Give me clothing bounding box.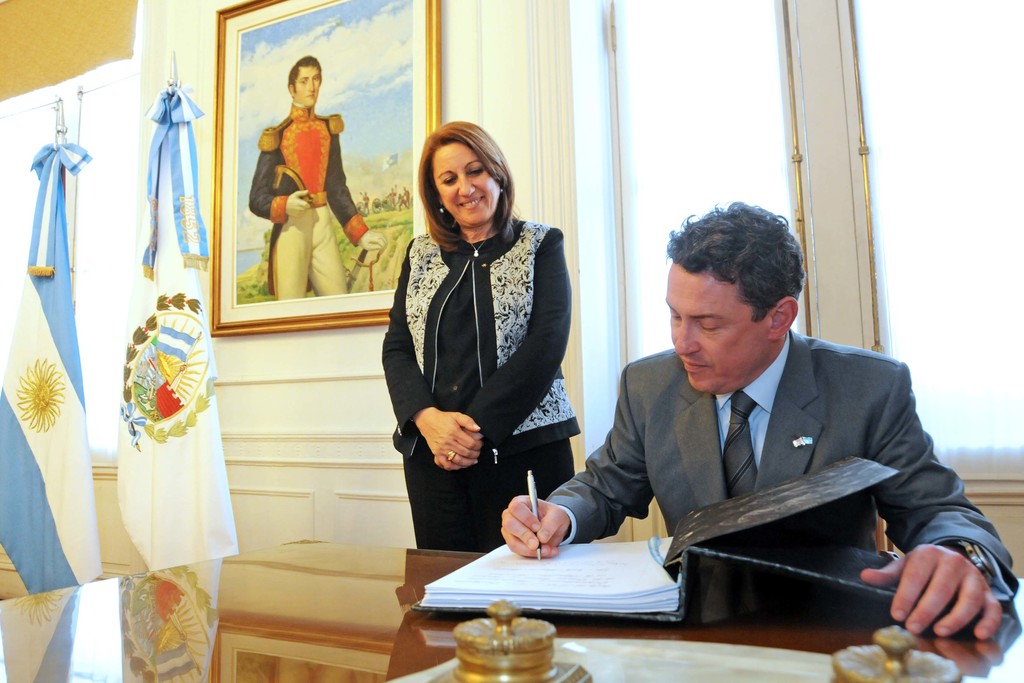
[left=378, top=207, right=577, bottom=547].
